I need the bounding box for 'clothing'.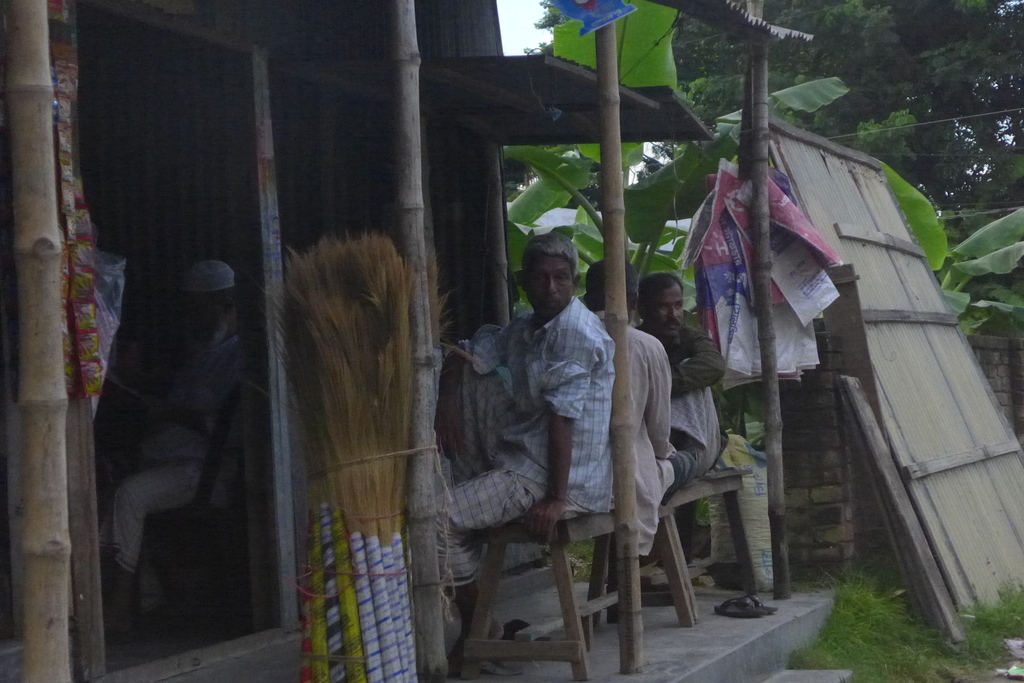
Here it is: <box>98,325,246,624</box>.
